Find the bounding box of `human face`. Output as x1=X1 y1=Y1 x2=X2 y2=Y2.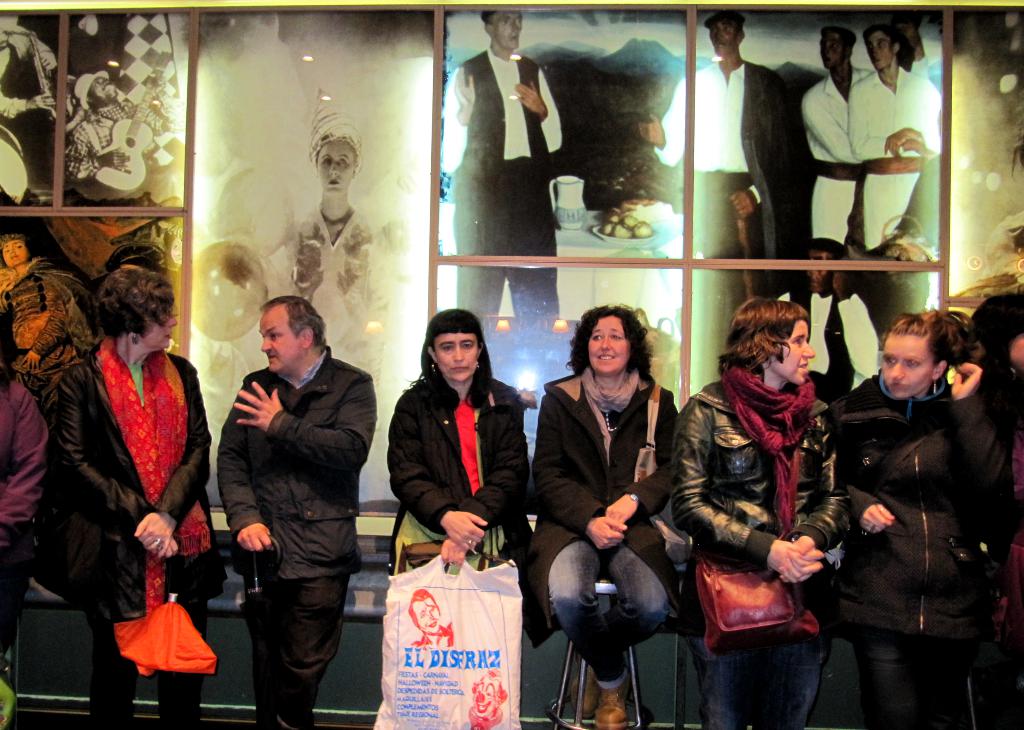
x1=431 y1=330 x2=476 y2=382.
